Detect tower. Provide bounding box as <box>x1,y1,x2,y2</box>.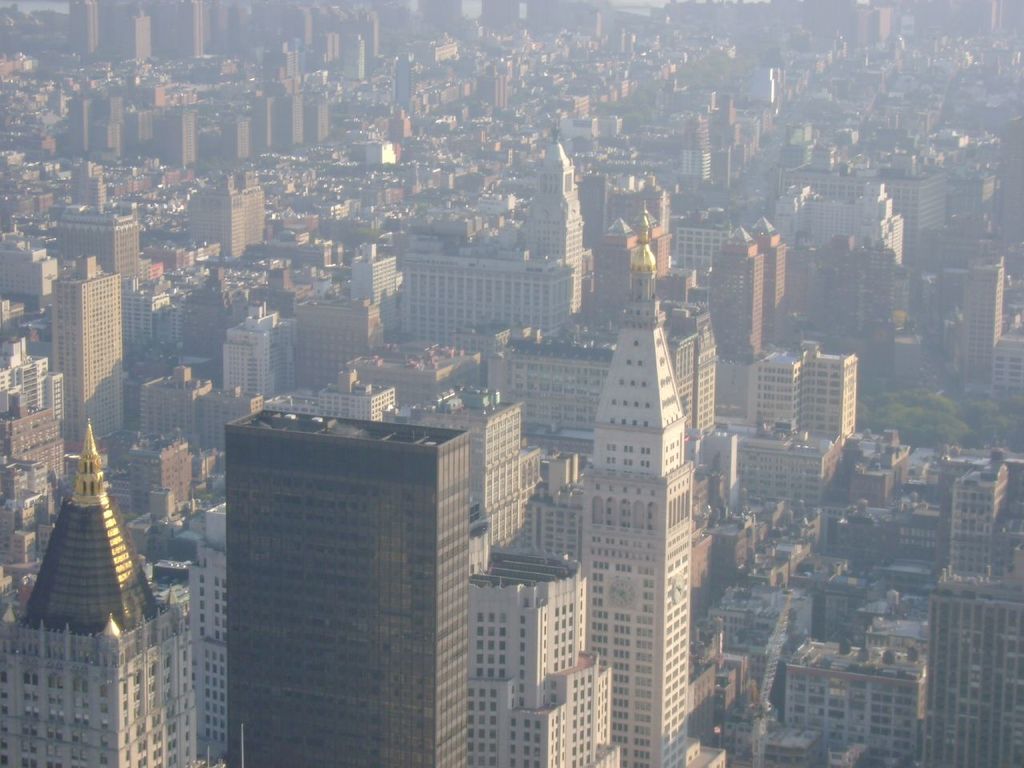
<box>194,176,266,262</box>.
